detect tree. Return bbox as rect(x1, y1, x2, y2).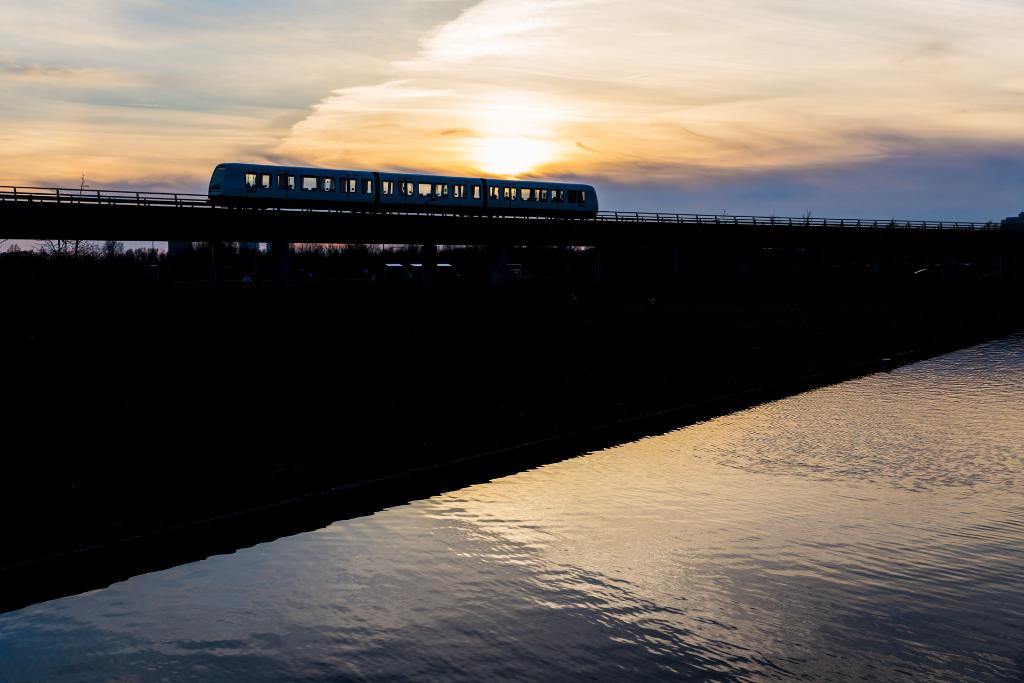
rect(288, 243, 309, 288).
